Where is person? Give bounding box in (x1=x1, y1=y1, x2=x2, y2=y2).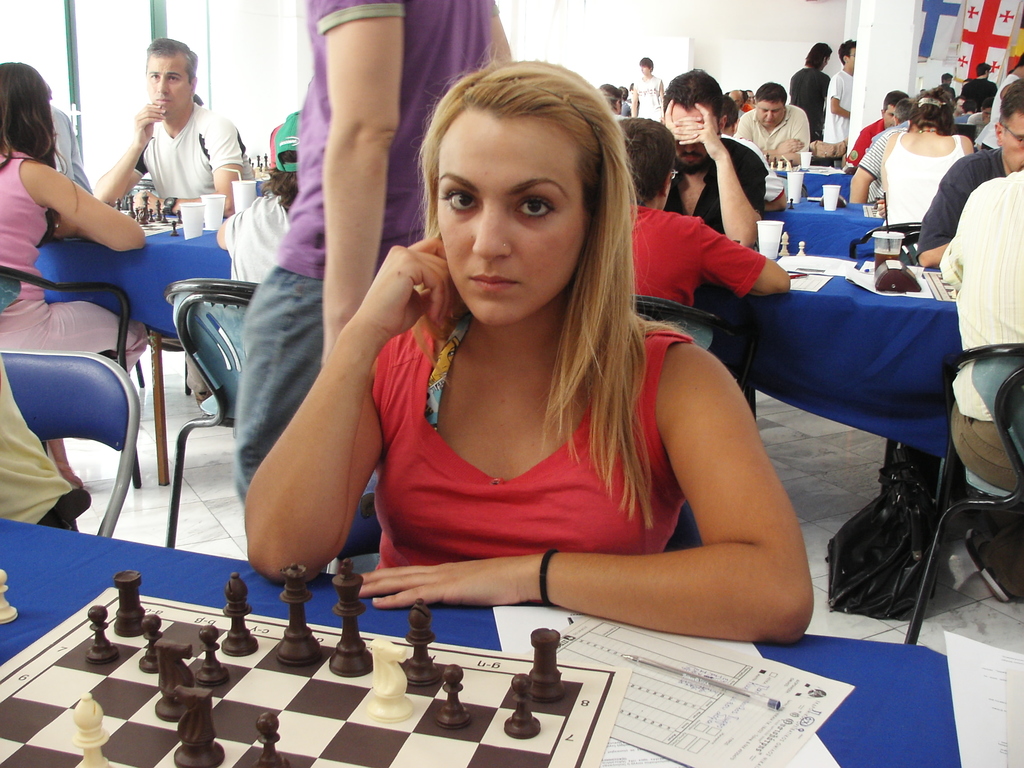
(x1=844, y1=76, x2=904, y2=177).
